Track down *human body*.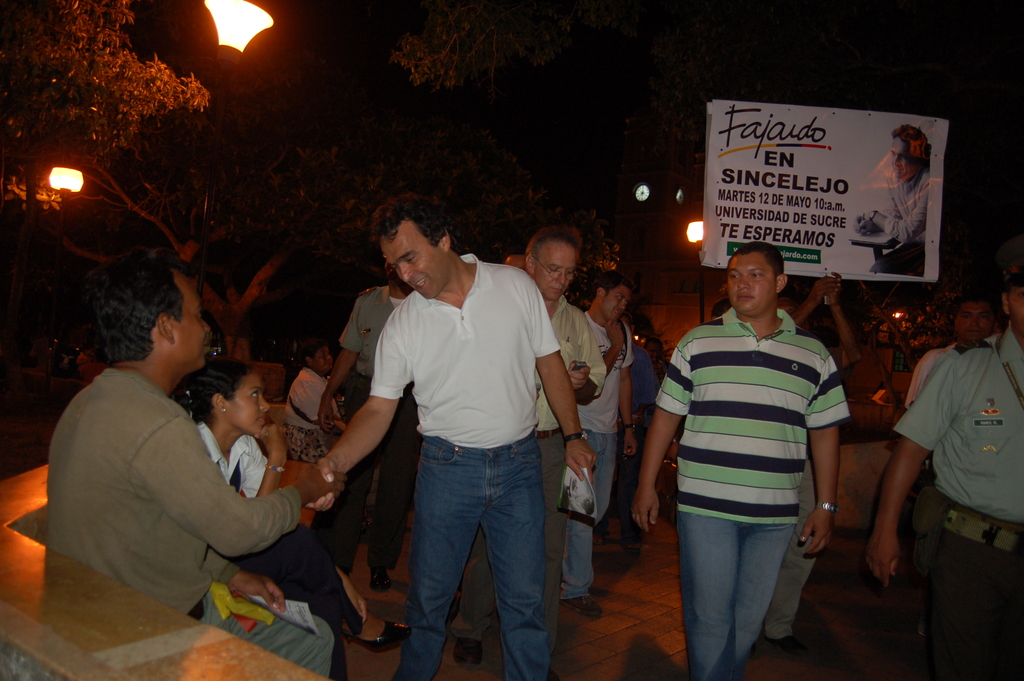
Tracked to box=[900, 343, 961, 406].
